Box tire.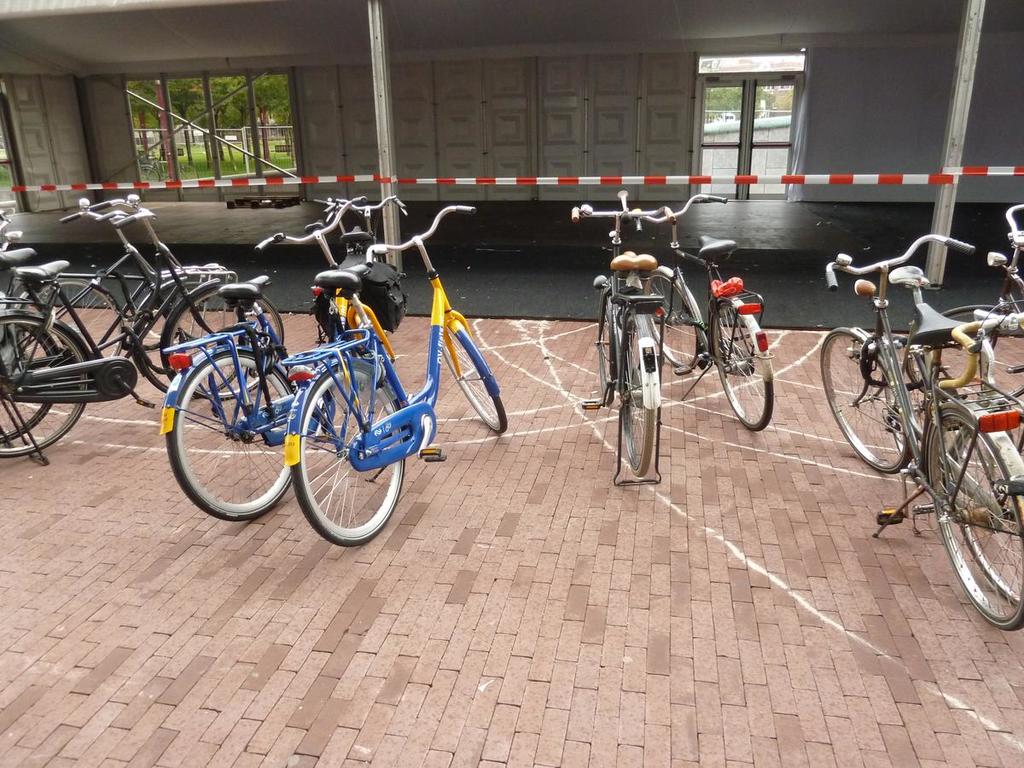
bbox(821, 329, 911, 480).
